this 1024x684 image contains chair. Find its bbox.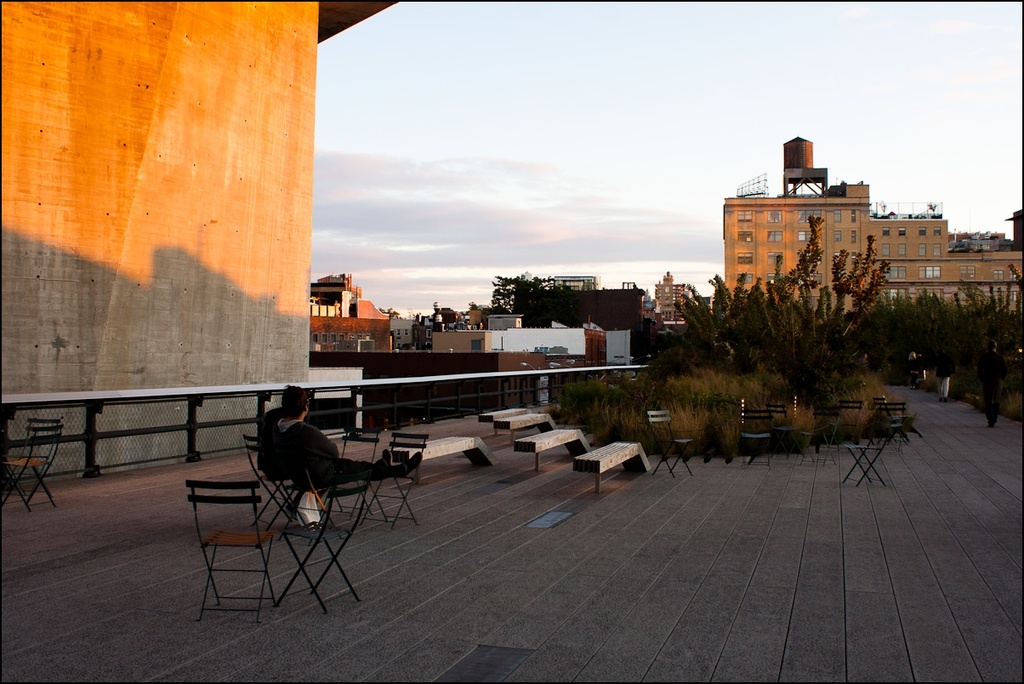
<box>179,476,276,627</box>.
